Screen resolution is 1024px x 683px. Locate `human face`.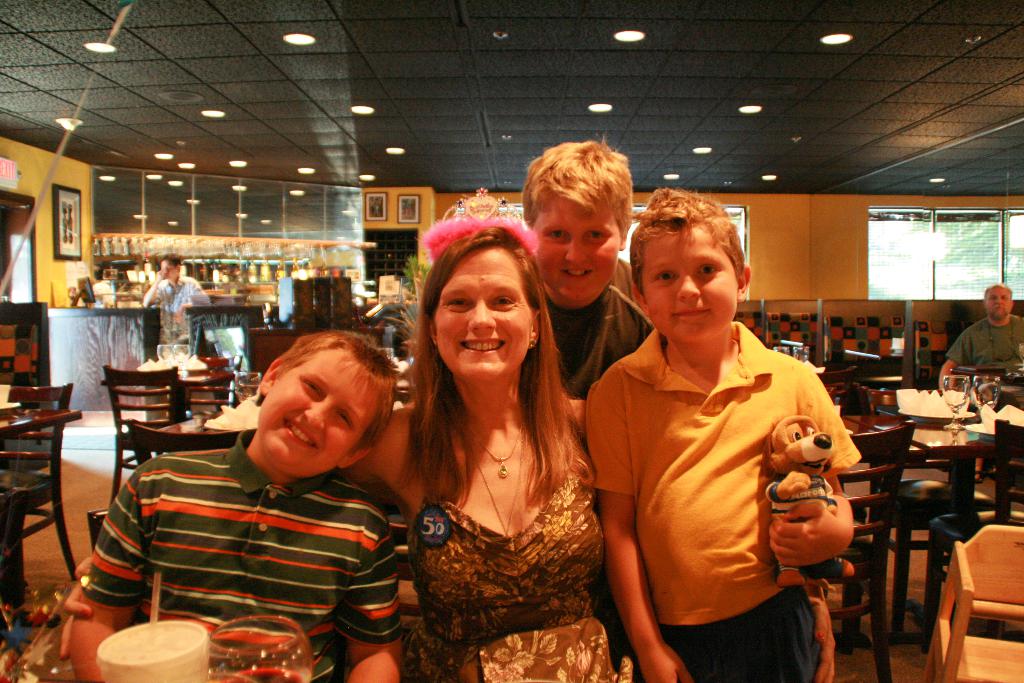
crop(536, 199, 620, 302).
